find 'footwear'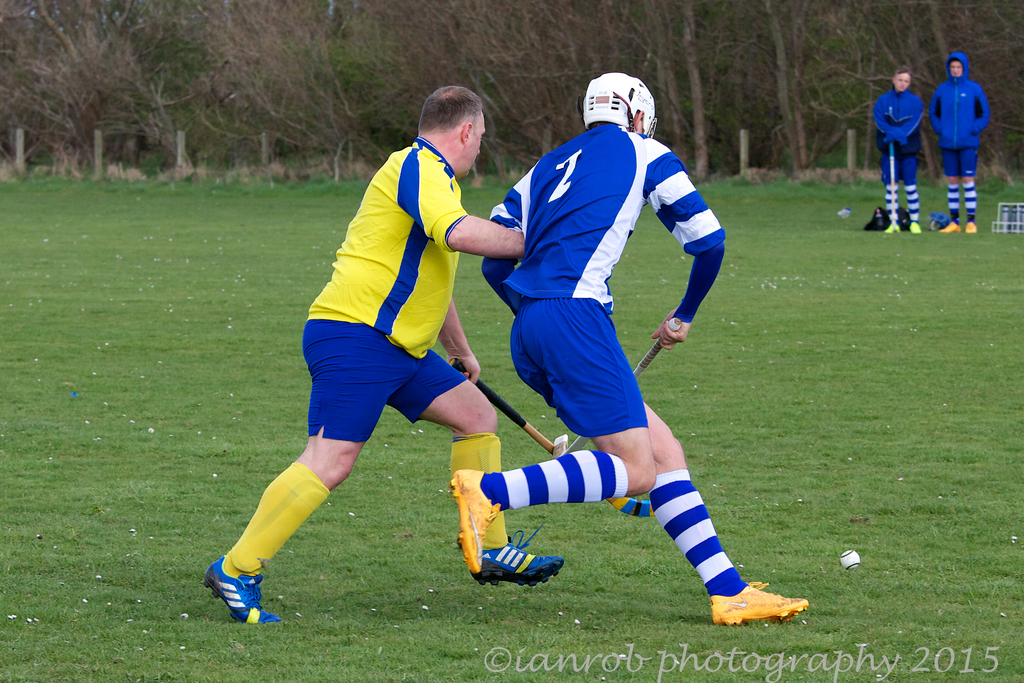
[left=883, top=219, right=899, bottom=238]
